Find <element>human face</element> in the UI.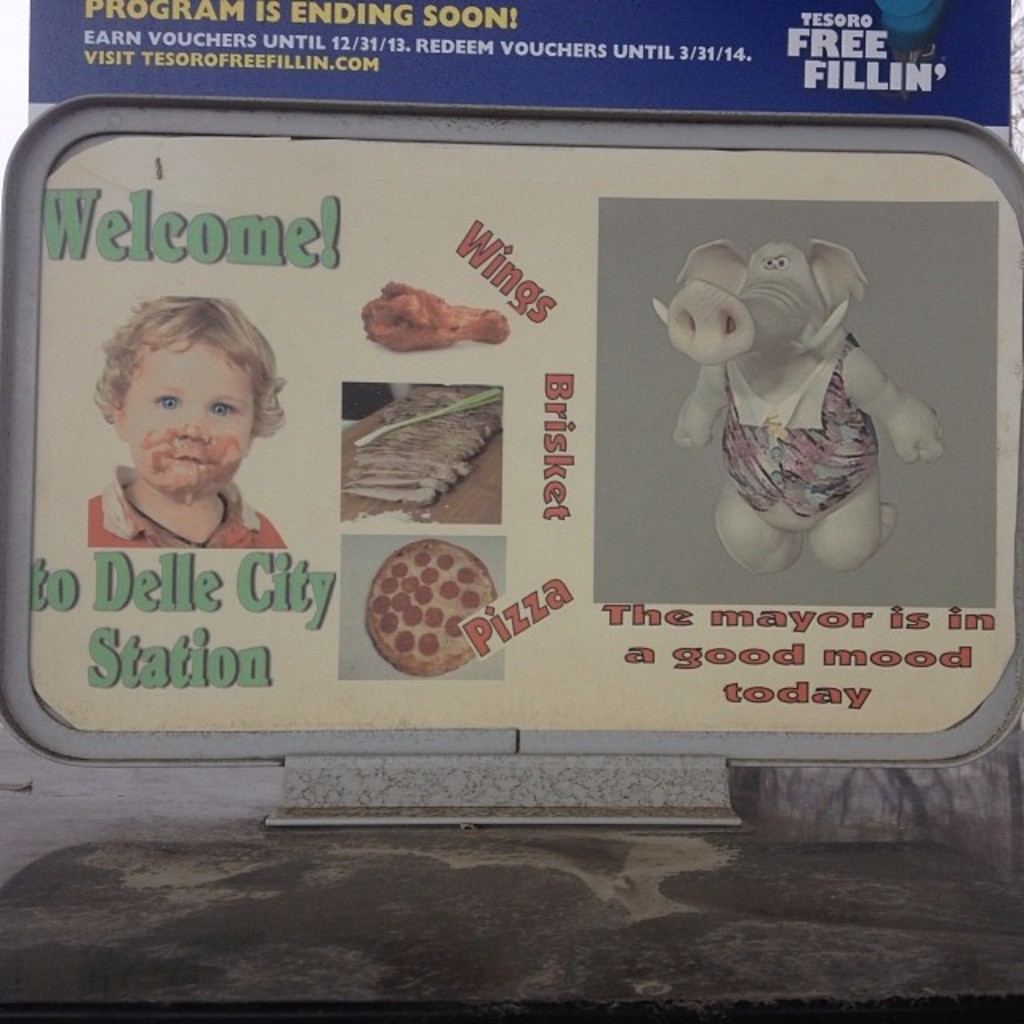
UI element at 126/341/254/496.
